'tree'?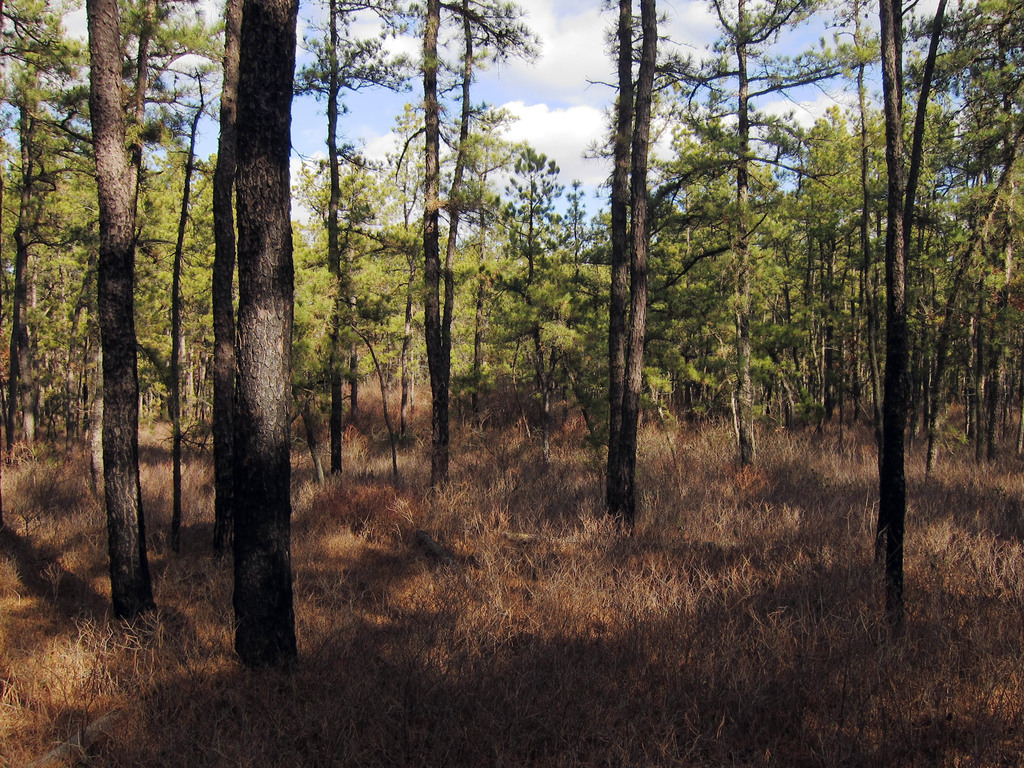
crop(655, 0, 863, 460)
